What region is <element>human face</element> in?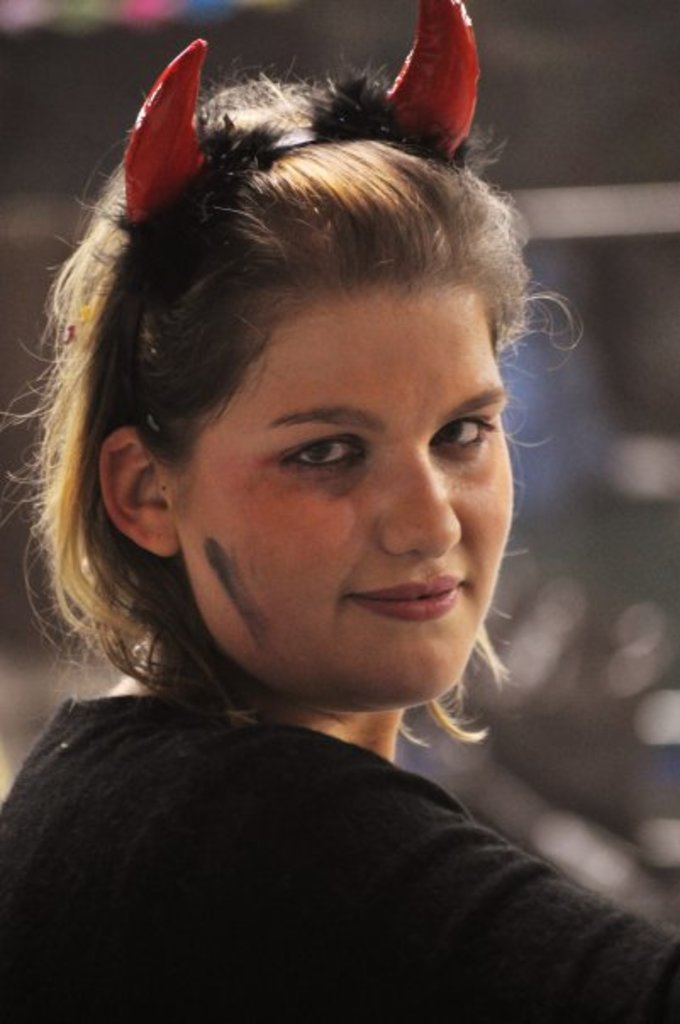
box(190, 293, 509, 697).
